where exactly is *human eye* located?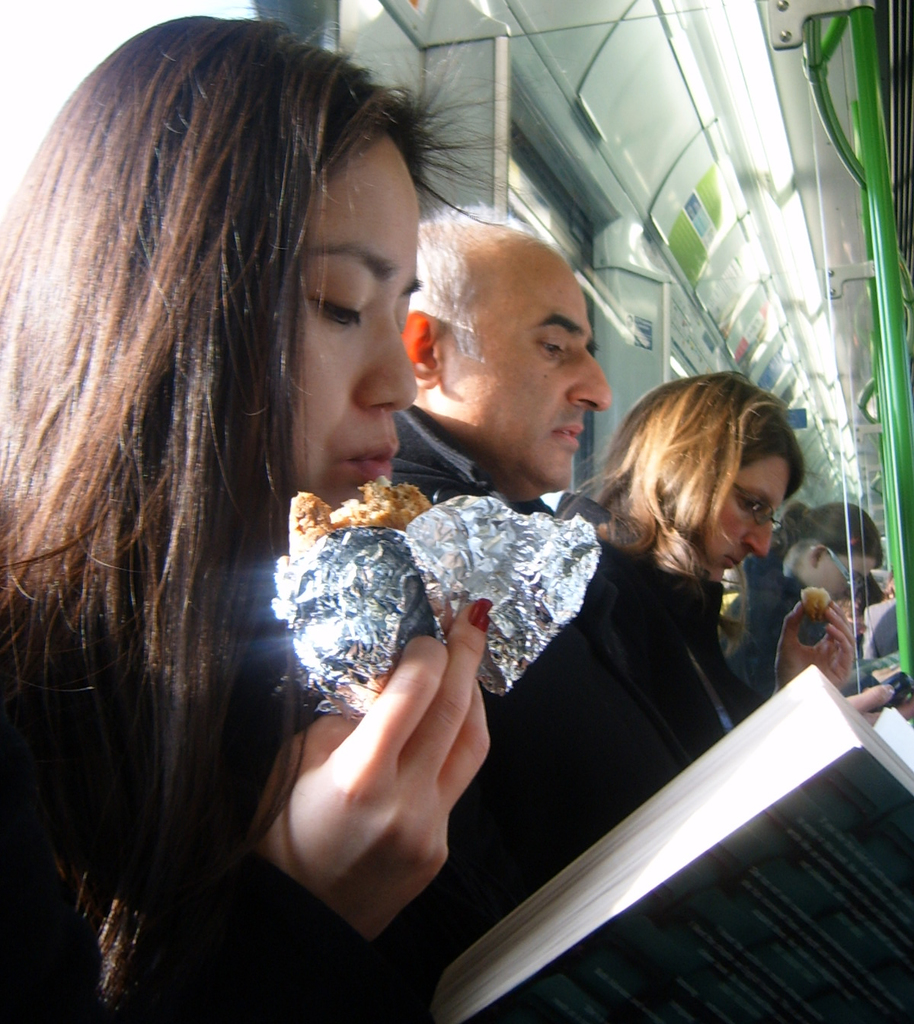
Its bounding box is [left=308, top=285, right=369, bottom=334].
